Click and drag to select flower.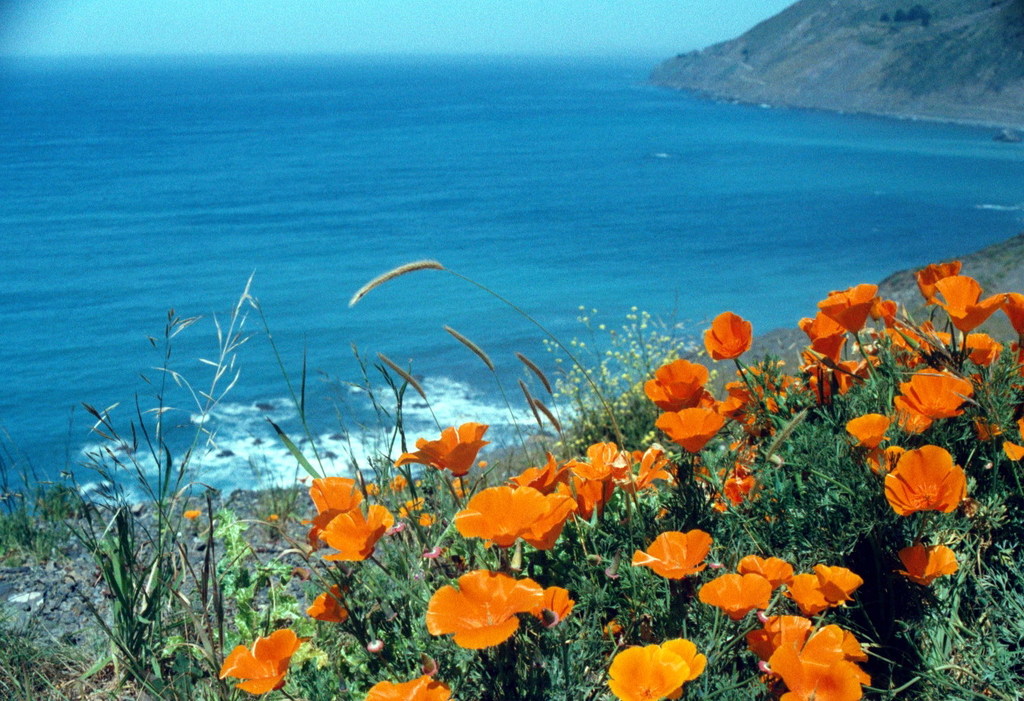
Selection: box(795, 309, 852, 359).
